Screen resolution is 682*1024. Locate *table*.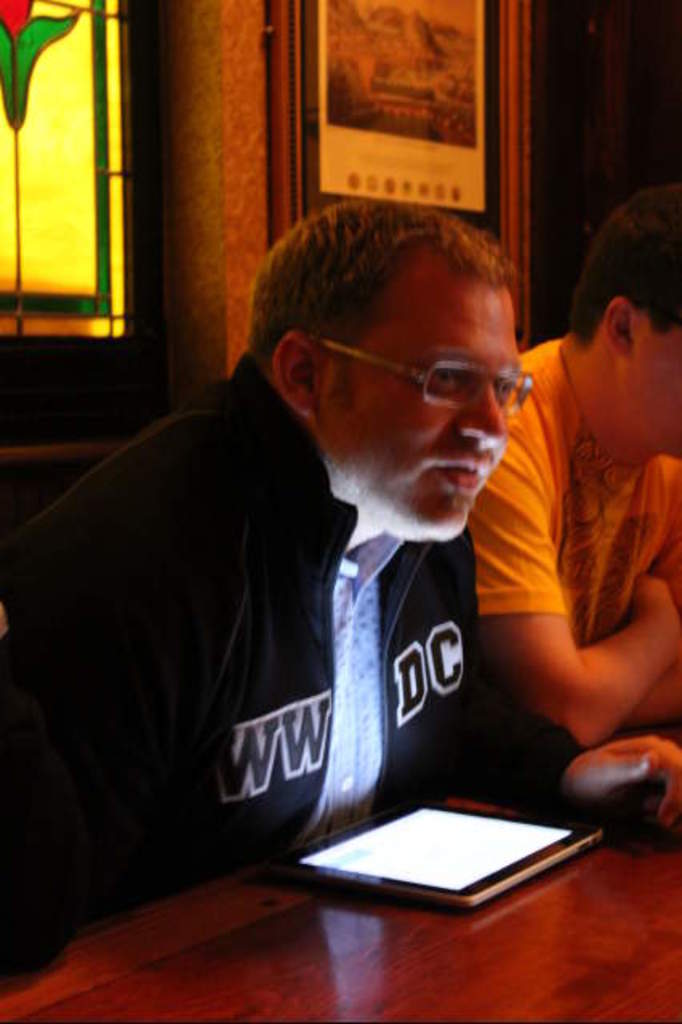
0:776:680:1022.
